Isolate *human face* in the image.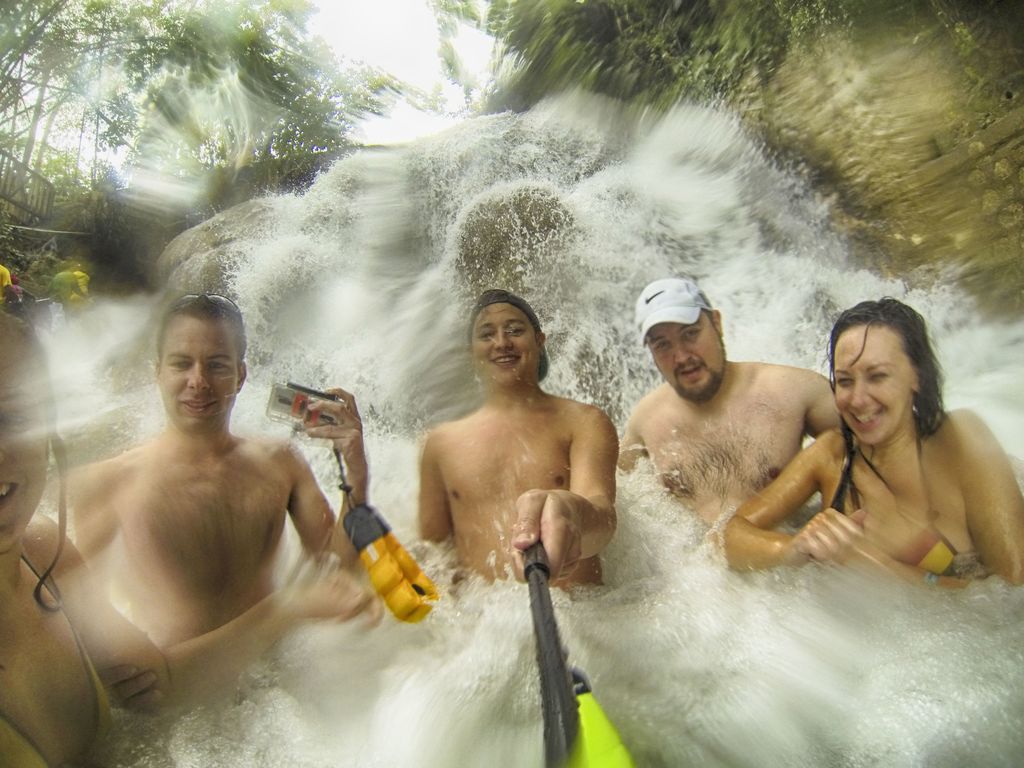
Isolated region: (0,356,45,544).
